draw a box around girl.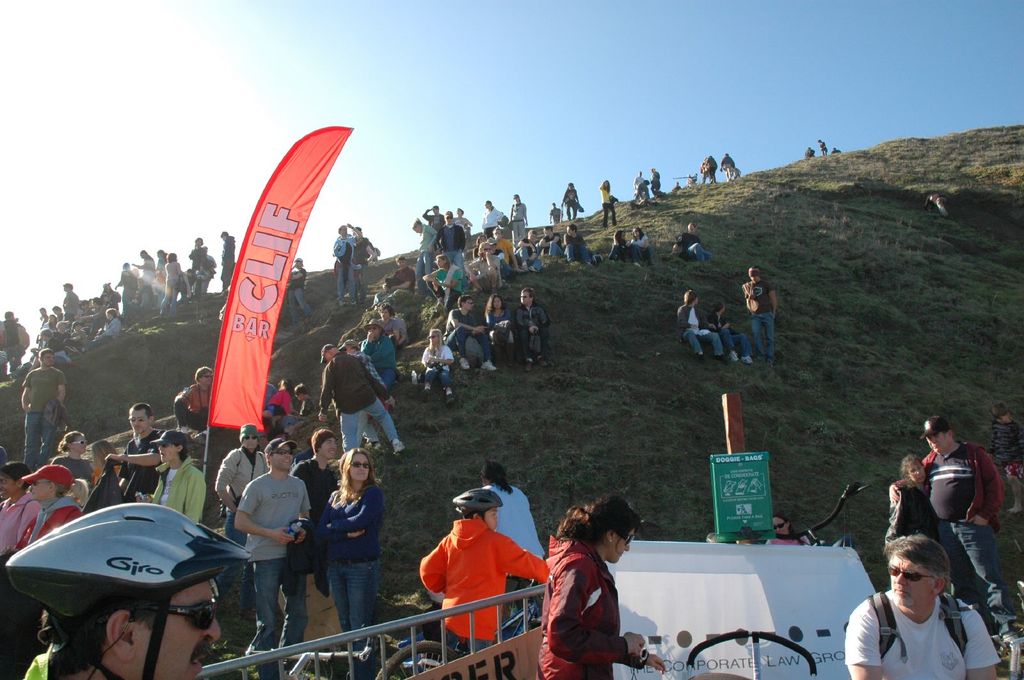
x1=770, y1=511, x2=808, y2=546.
